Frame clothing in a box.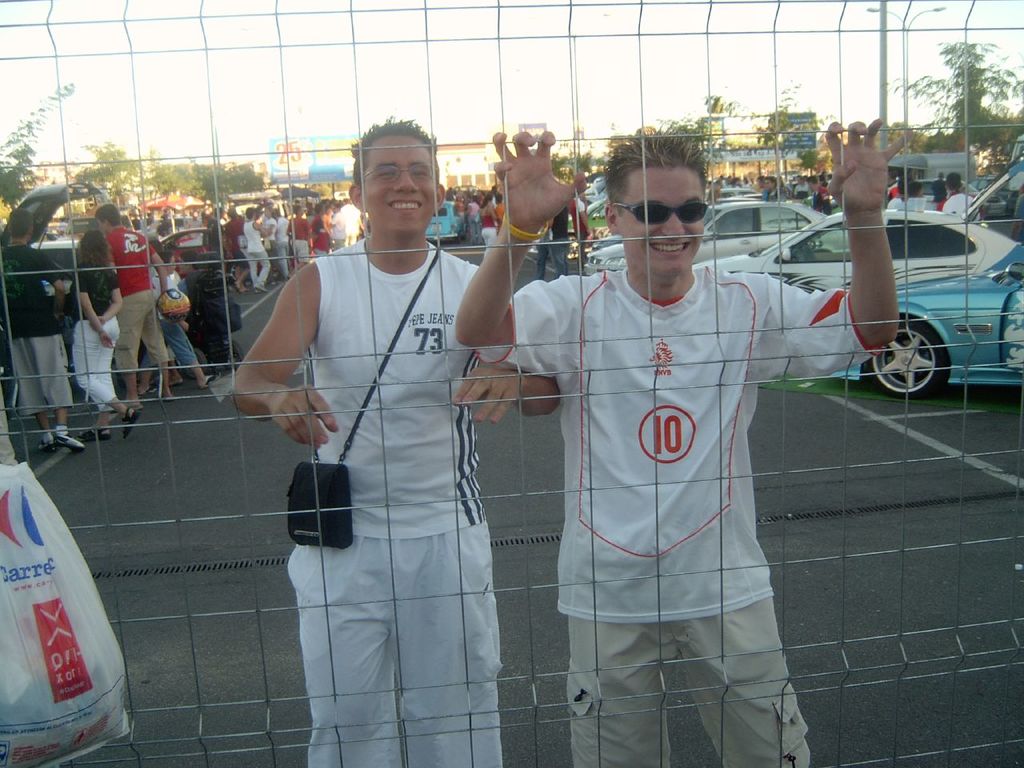
[885, 193, 913, 209].
